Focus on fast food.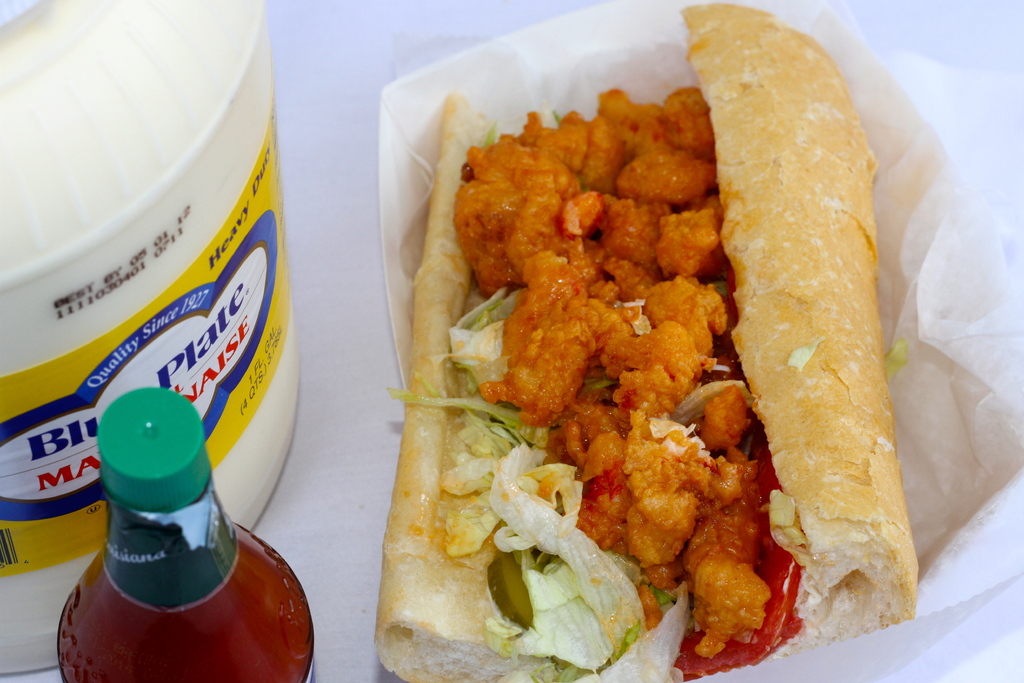
Focused at crop(324, 4, 918, 660).
